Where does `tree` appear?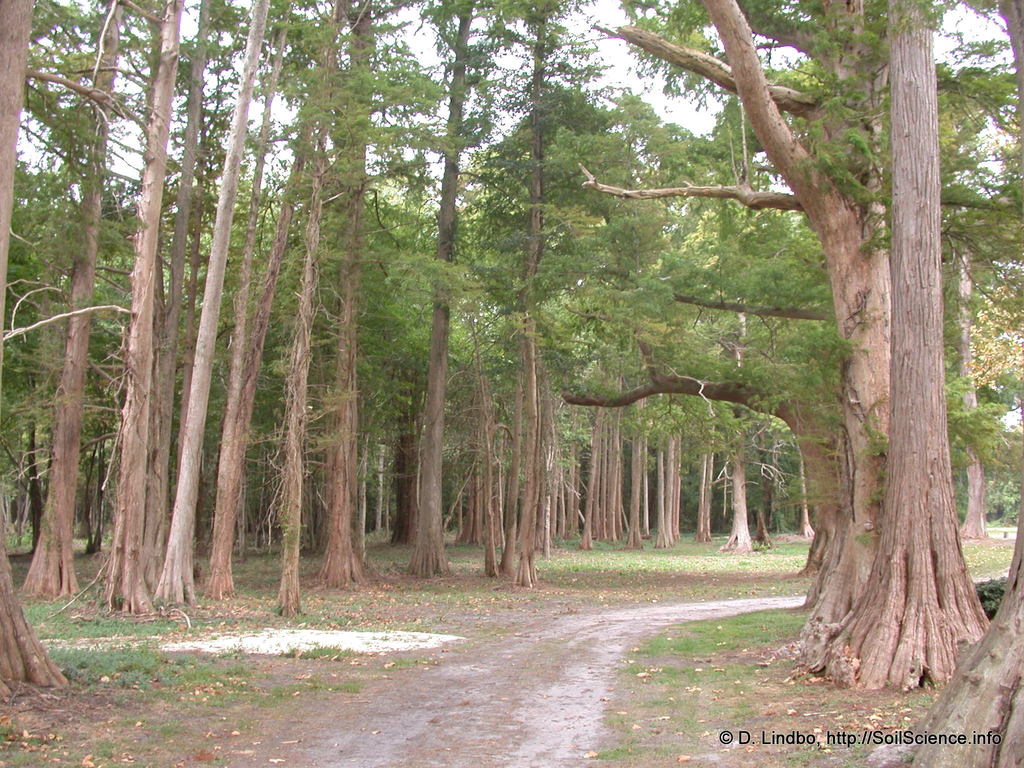
Appears at bbox=(173, 1, 312, 608).
